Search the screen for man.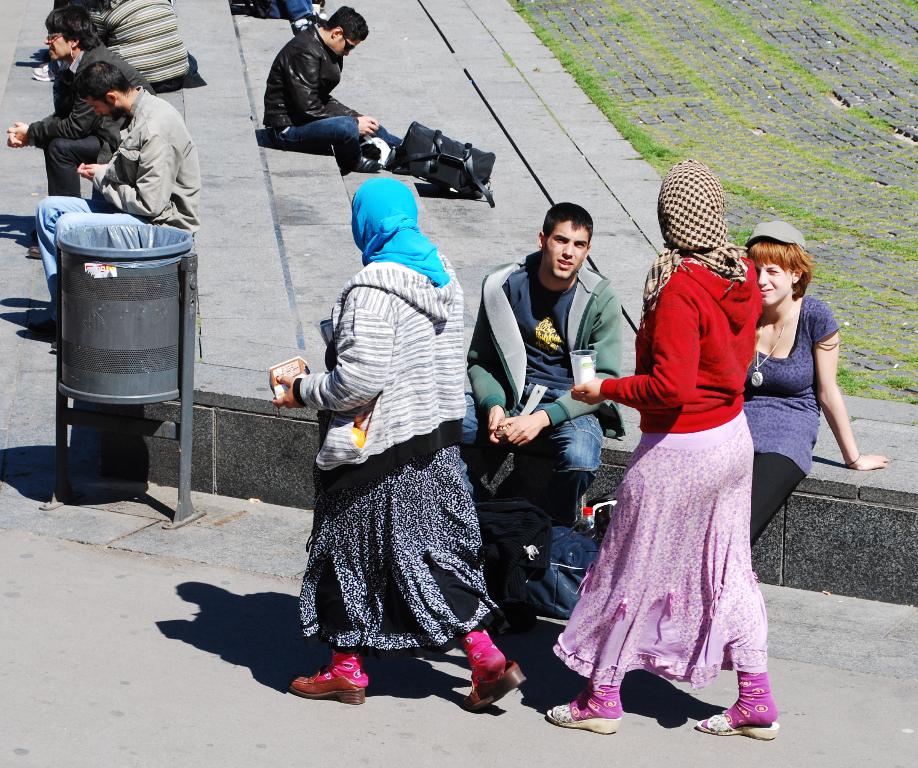
Found at Rect(38, 63, 197, 349).
